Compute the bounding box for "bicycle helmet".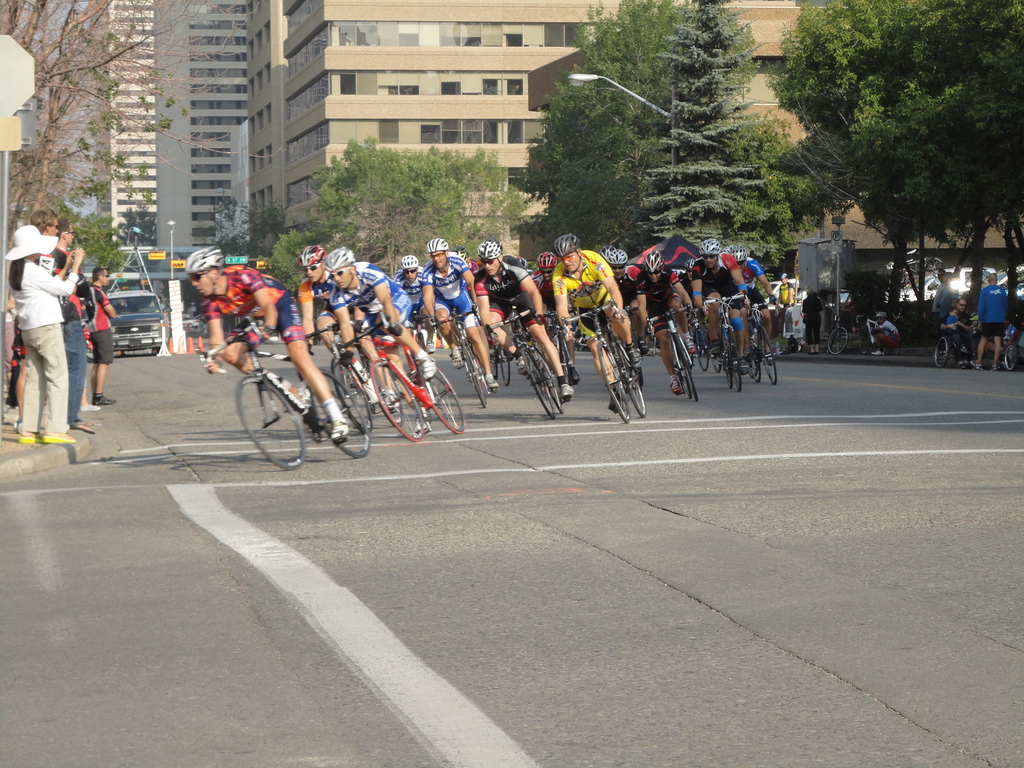
(x1=332, y1=243, x2=350, y2=266).
